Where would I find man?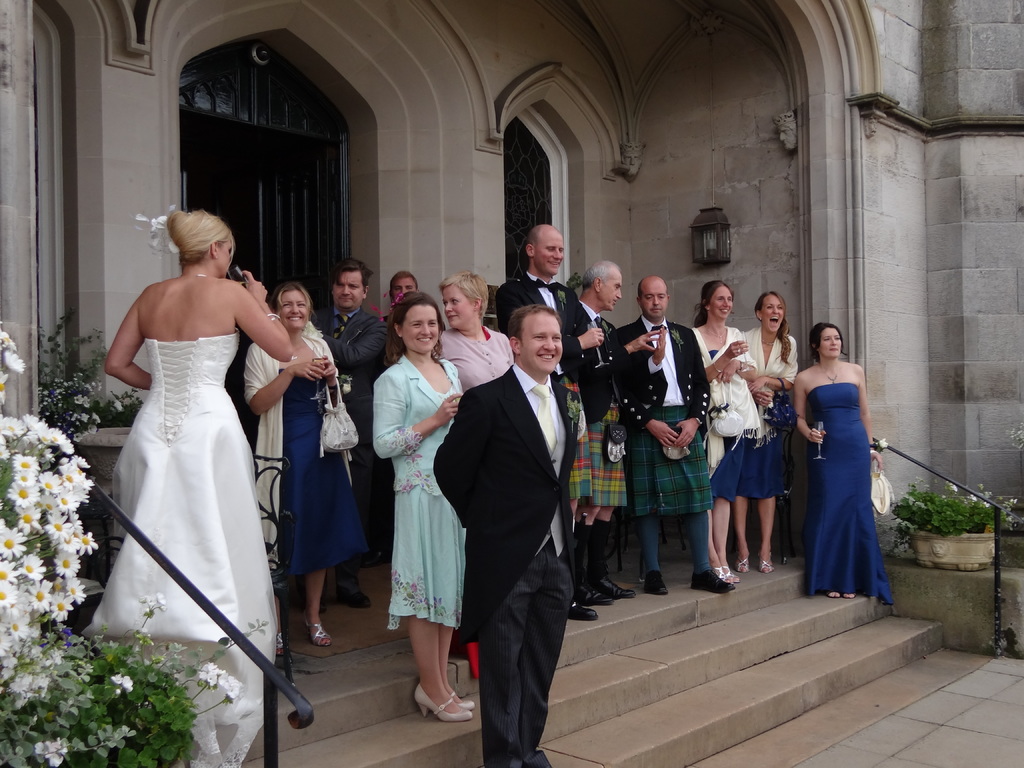
At <bbox>493, 223, 600, 623</bbox>.
